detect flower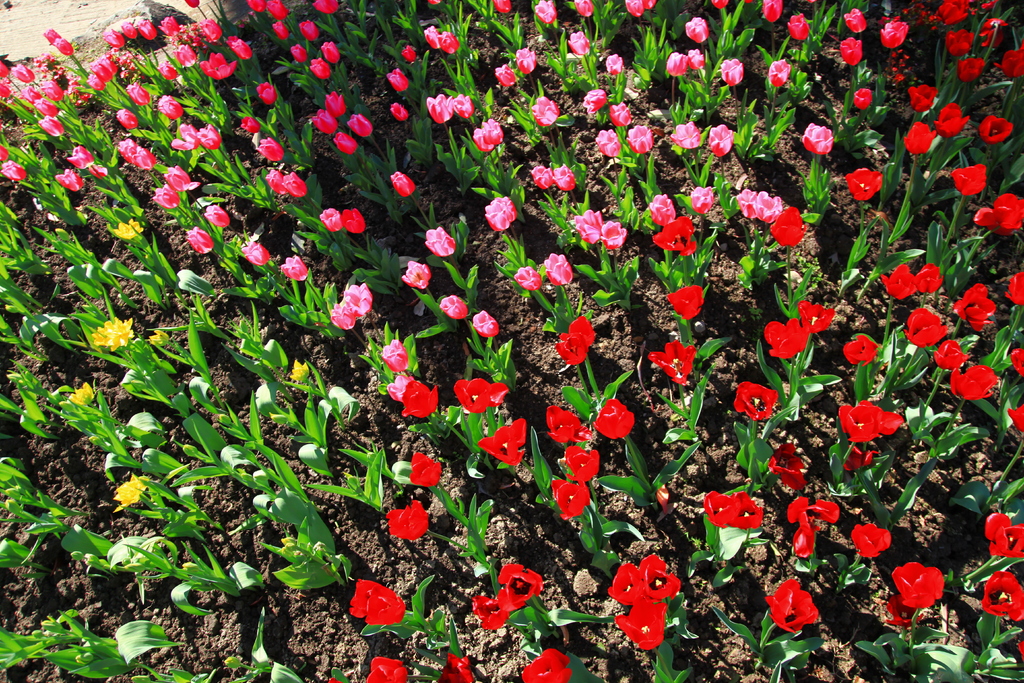
492/64/518/89
